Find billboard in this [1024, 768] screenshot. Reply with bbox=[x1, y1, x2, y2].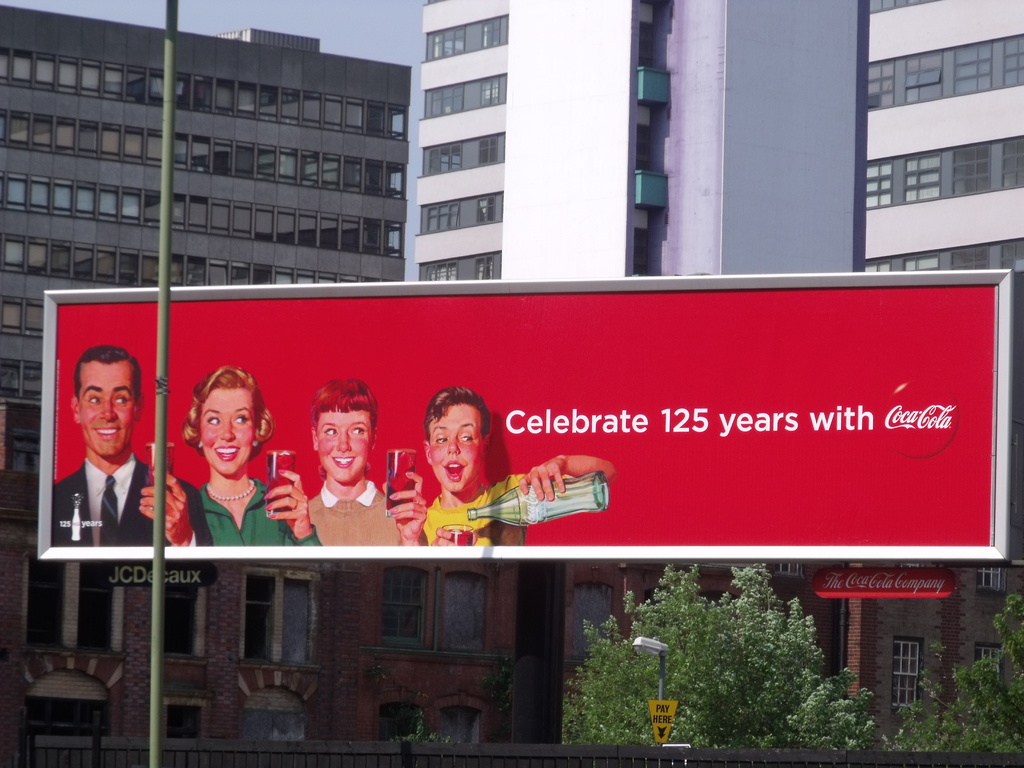
bbox=[56, 289, 994, 545].
